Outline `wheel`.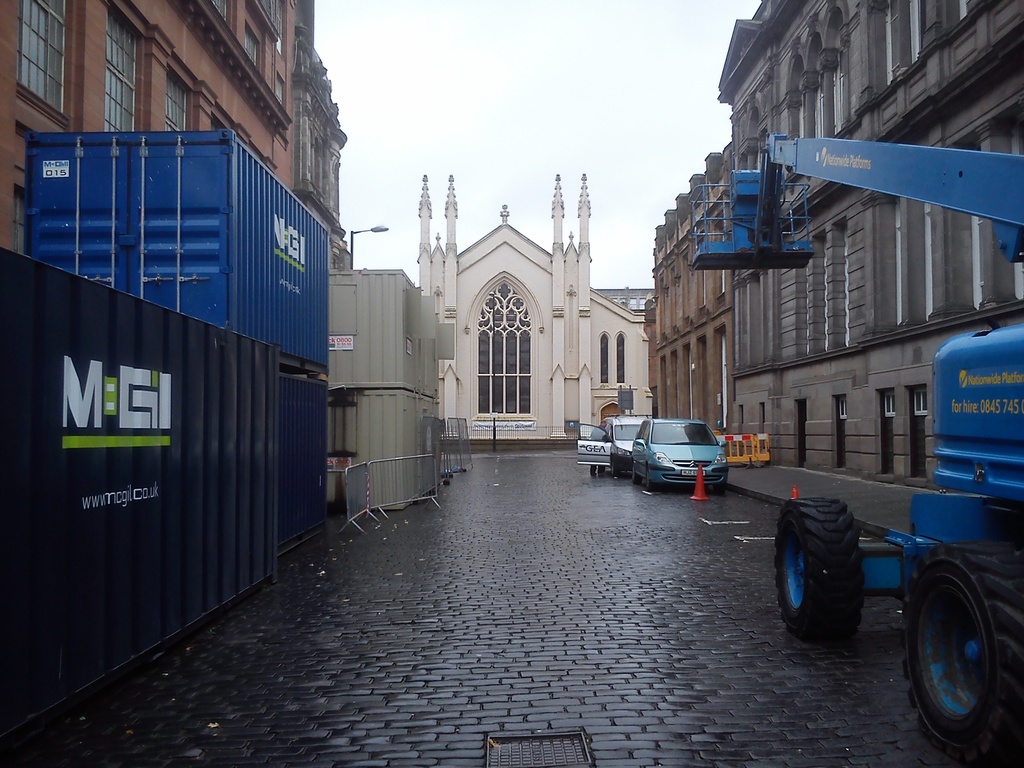
Outline: crop(611, 461, 620, 477).
